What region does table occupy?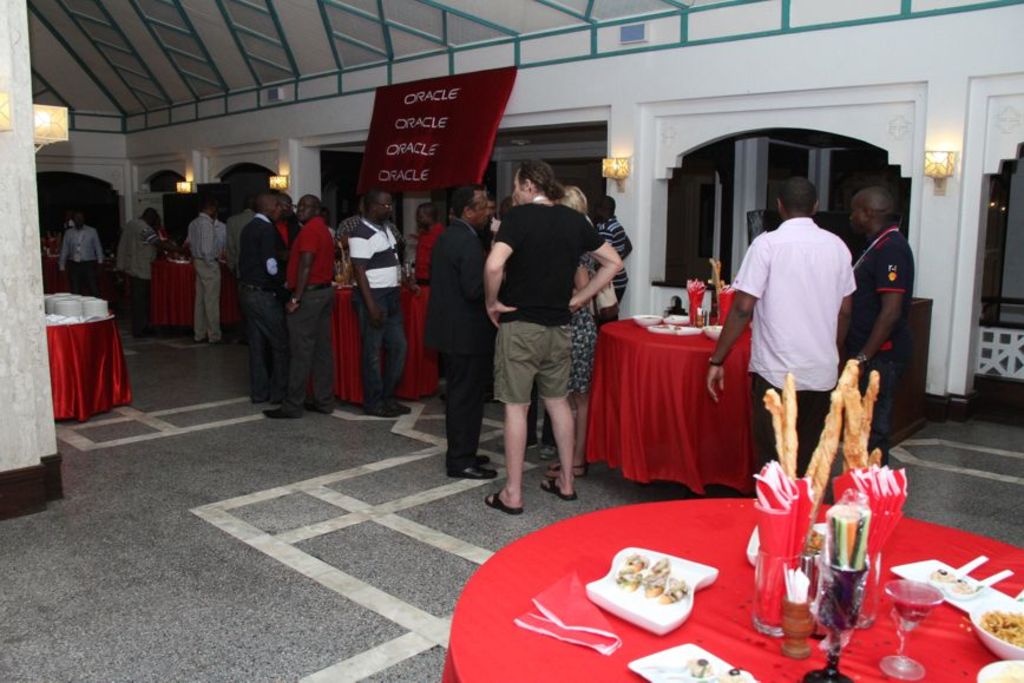
(145, 239, 241, 336).
